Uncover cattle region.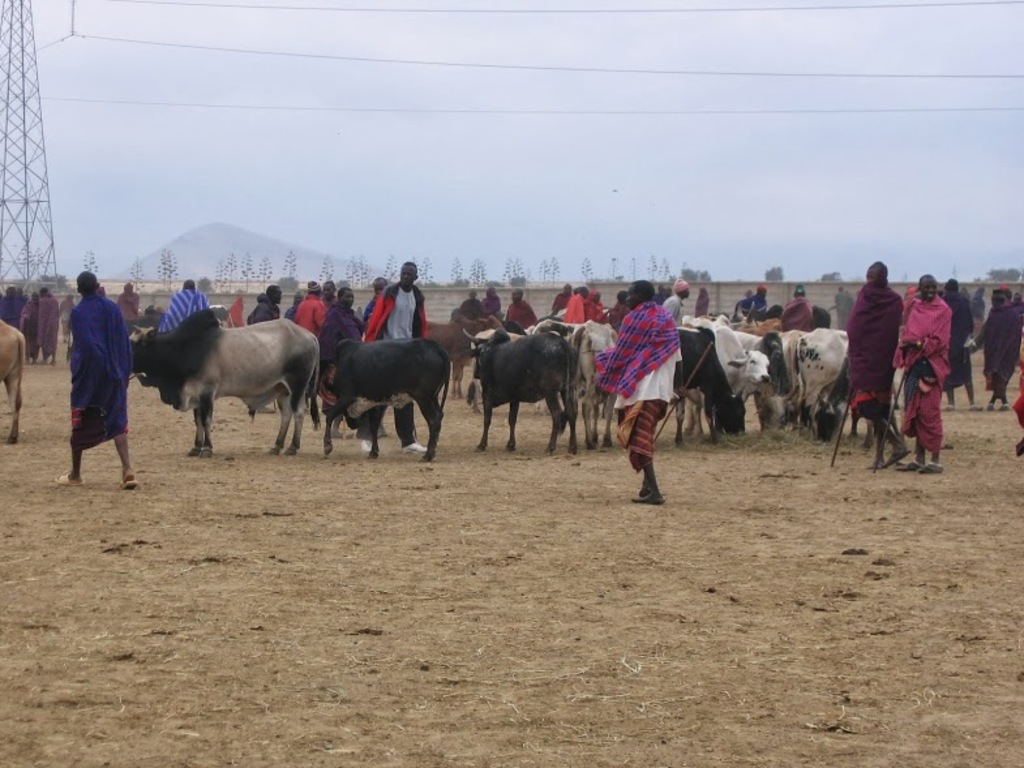
Uncovered: 312, 336, 453, 468.
